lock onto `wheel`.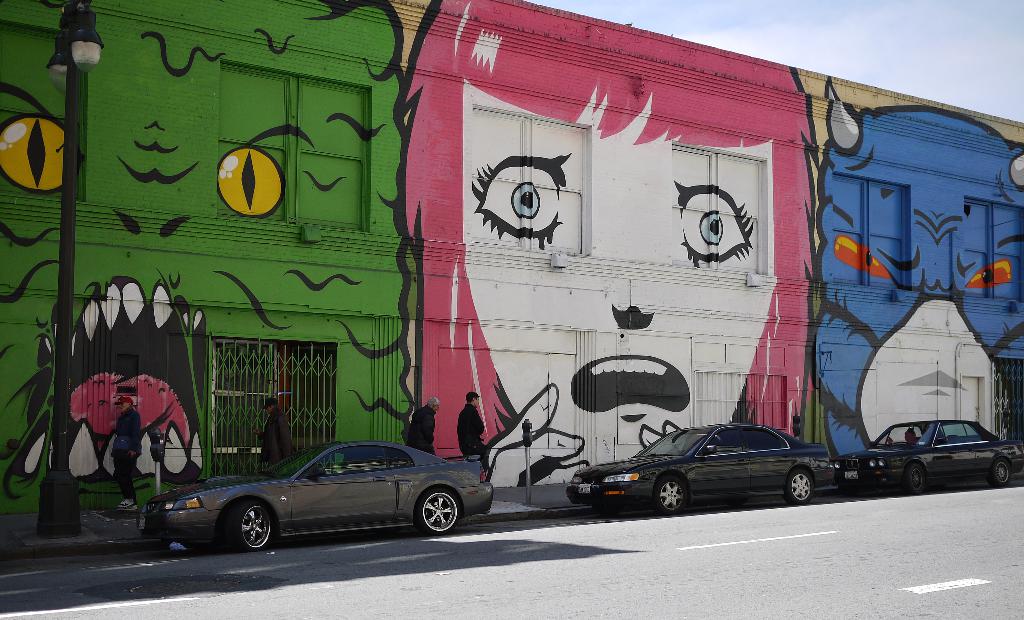
Locked: pyautogui.locateOnScreen(413, 484, 461, 535).
